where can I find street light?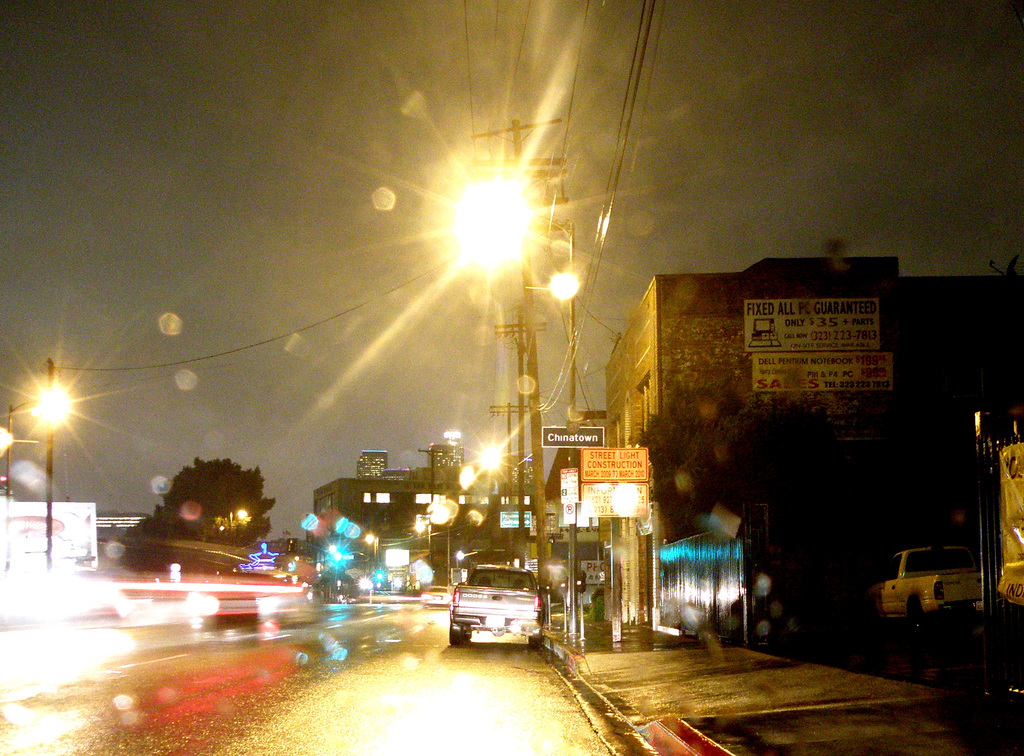
You can find it at Rect(4, 379, 71, 589).
